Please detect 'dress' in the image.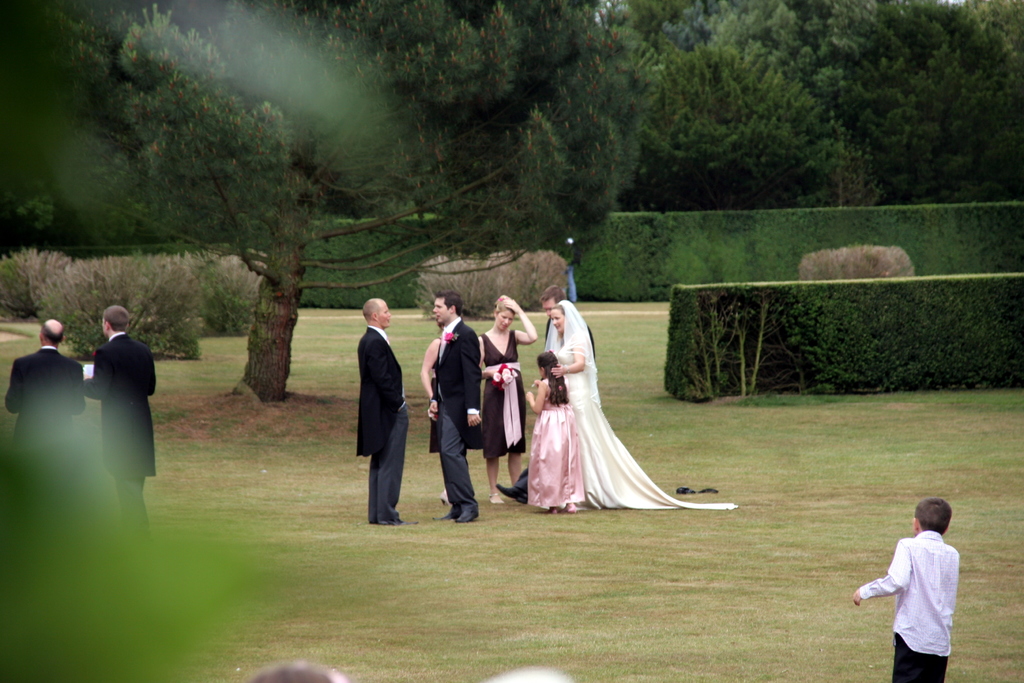
Rect(484, 335, 517, 467).
